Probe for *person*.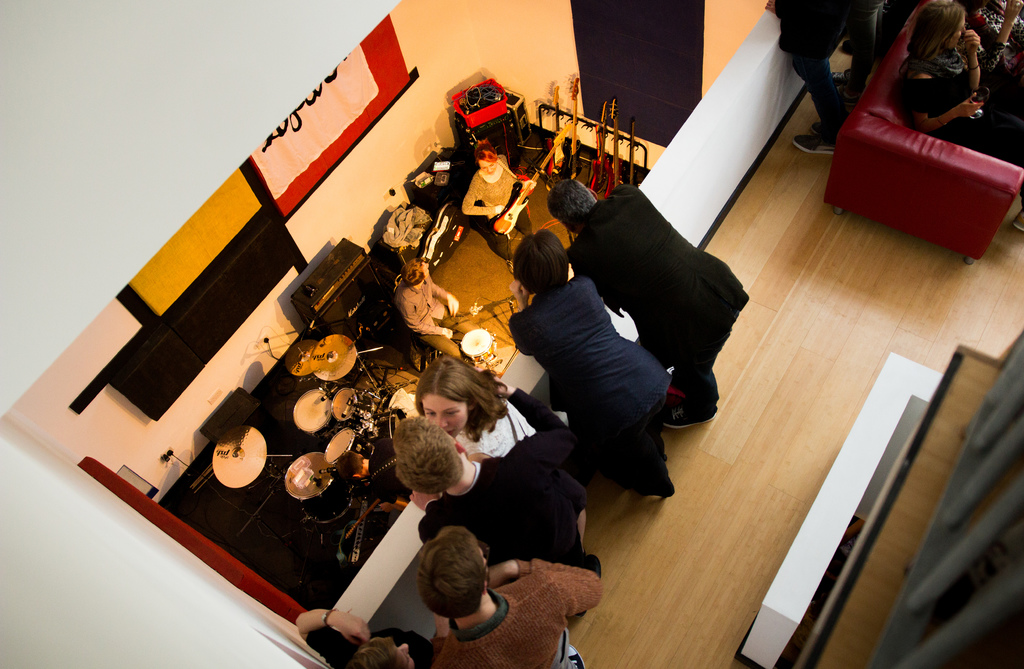
Probe result: bbox=(394, 254, 464, 358).
